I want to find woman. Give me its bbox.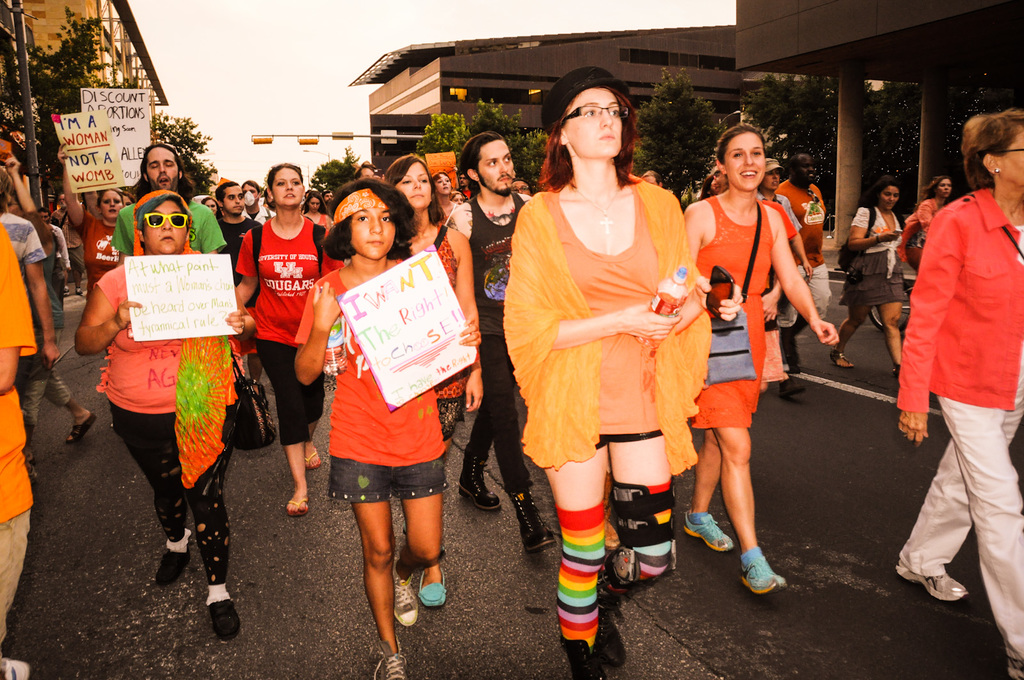
bbox=(496, 92, 719, 615).
